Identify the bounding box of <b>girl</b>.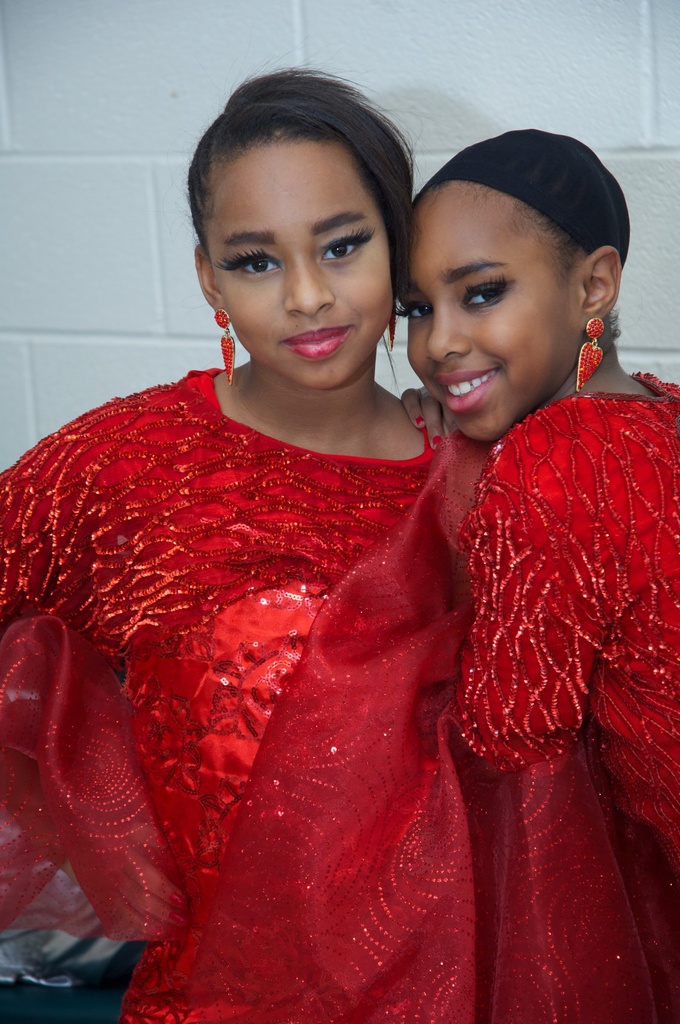
bbox=[0, 68, 419, 1023].
